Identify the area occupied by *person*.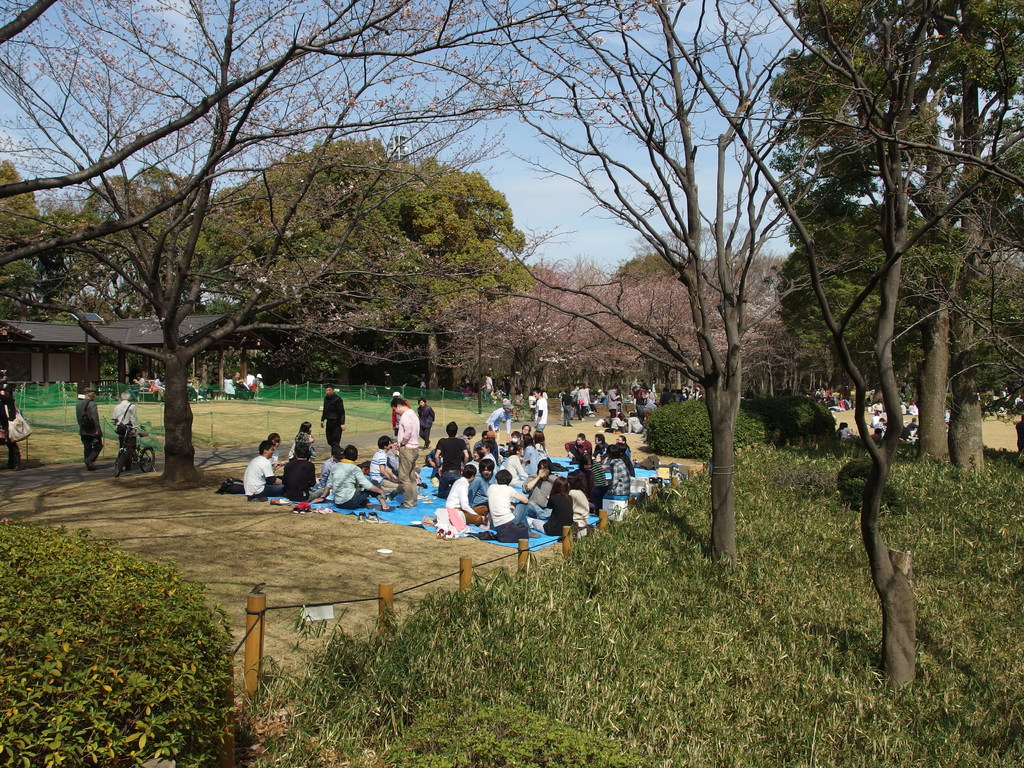
Area: x1=391 y1=399 x2=427 y2=444.
